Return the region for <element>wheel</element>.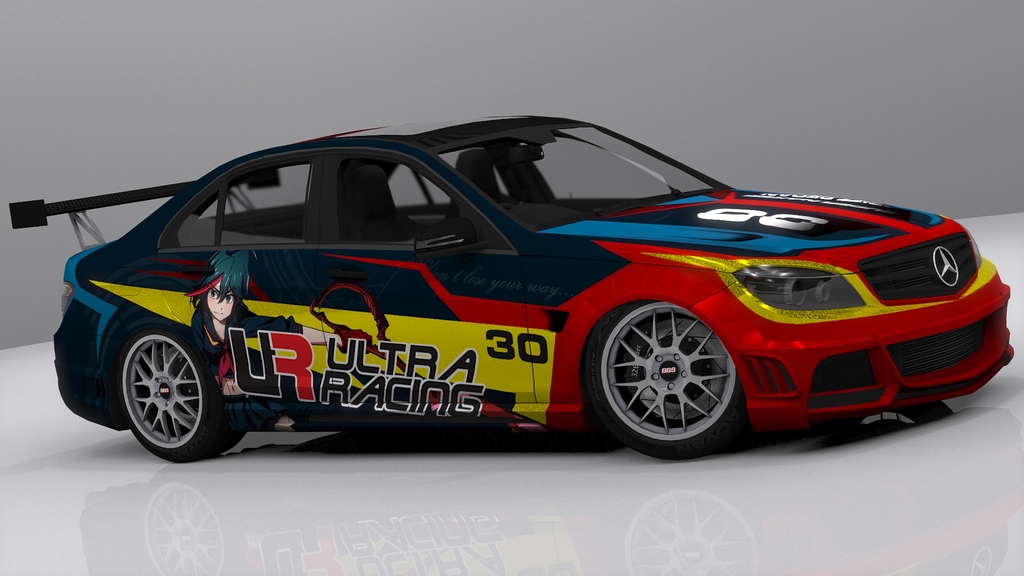
left=580, top=303, right=743, bottom=456.
